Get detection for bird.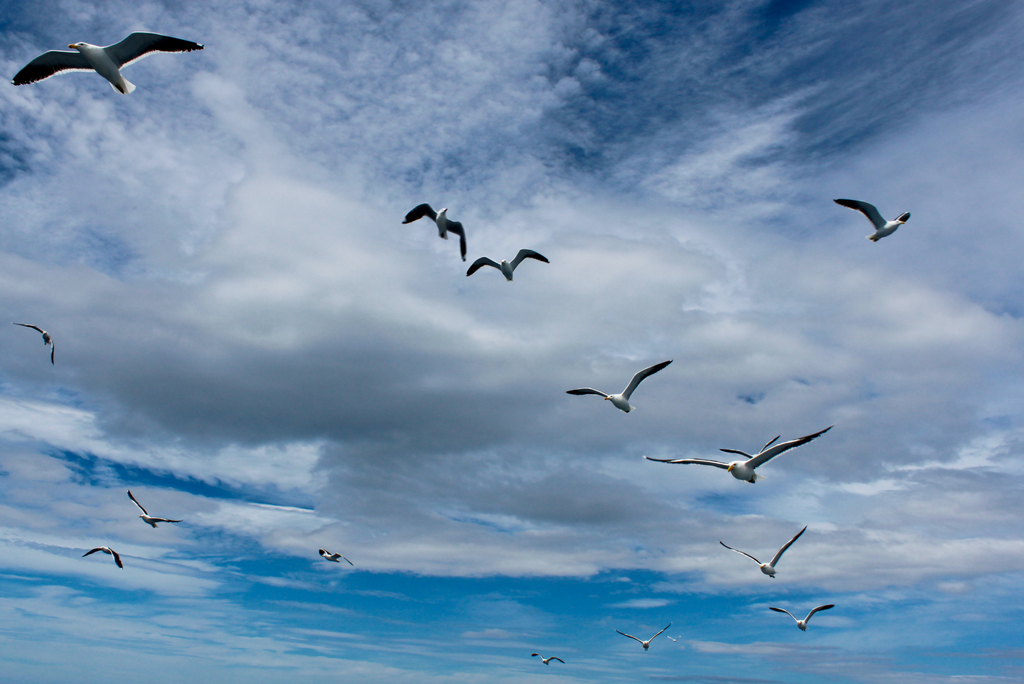
Detection: (399,197,467,257).
